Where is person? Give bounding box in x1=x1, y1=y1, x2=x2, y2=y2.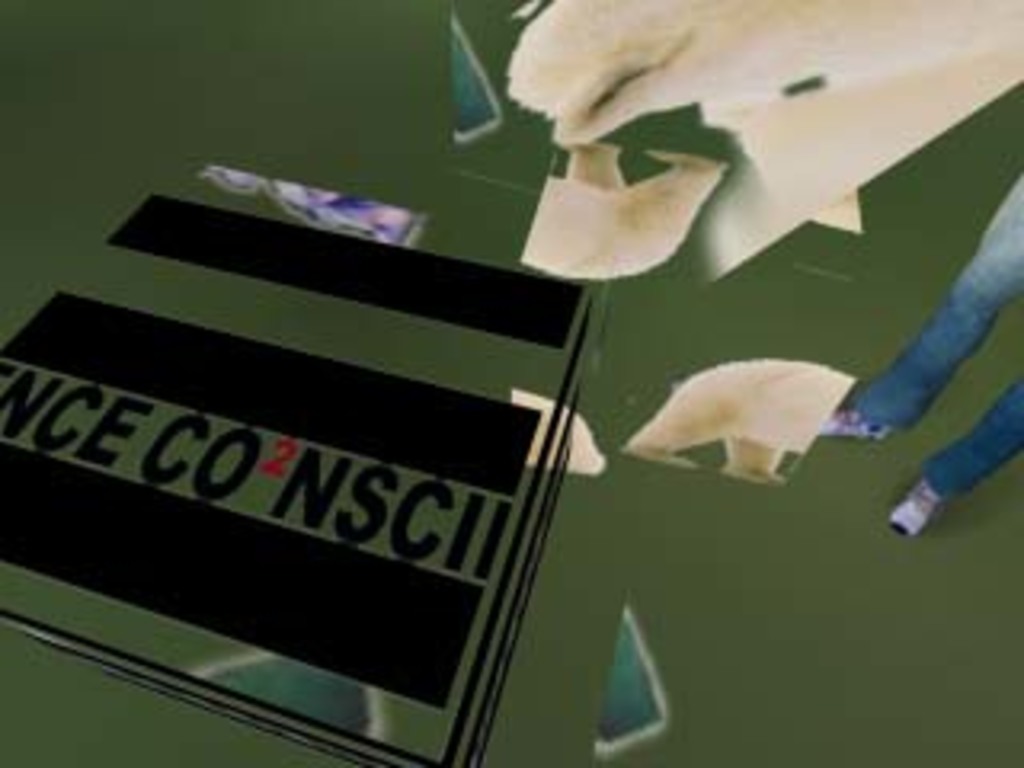
x1=826, y1=173, x2=1021, y2=541.
